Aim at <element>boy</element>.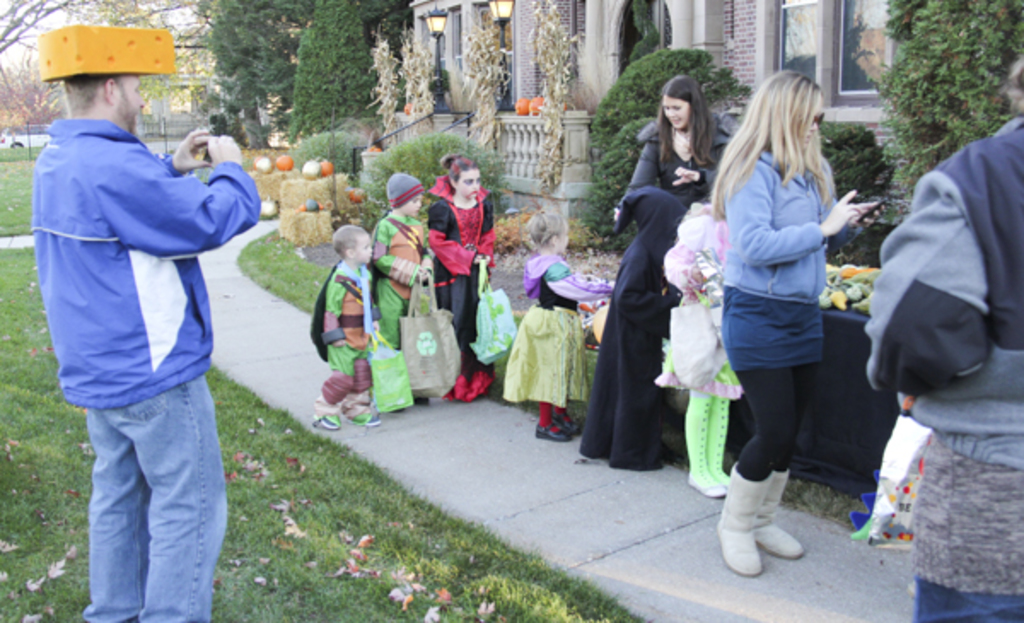
Aimed at select_region(307, 220, 387, 432).
